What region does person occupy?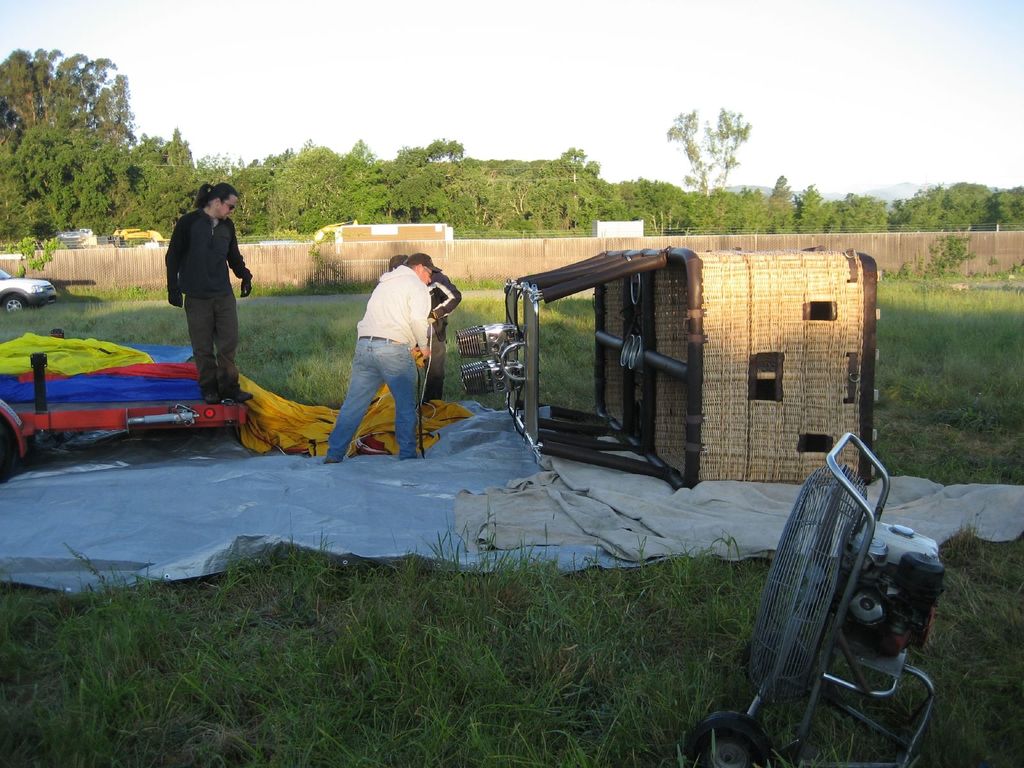
l=164, t=181, r=252, b=404.
